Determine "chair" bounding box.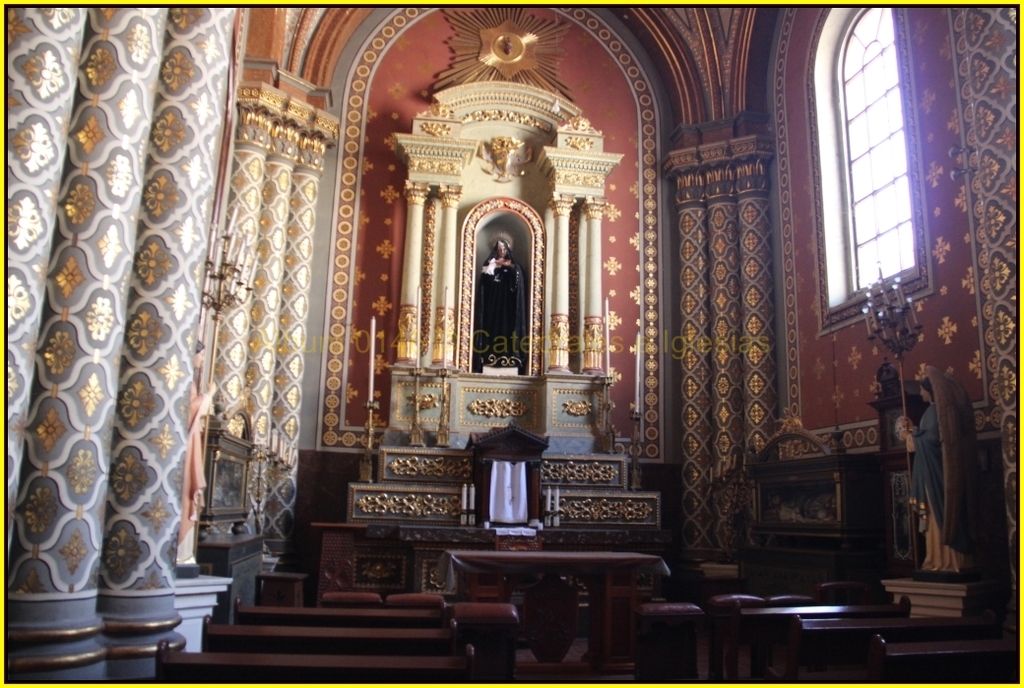
Determined: {"x1": 454, "y1": 601, "x2": 522, "y2": 687}.
